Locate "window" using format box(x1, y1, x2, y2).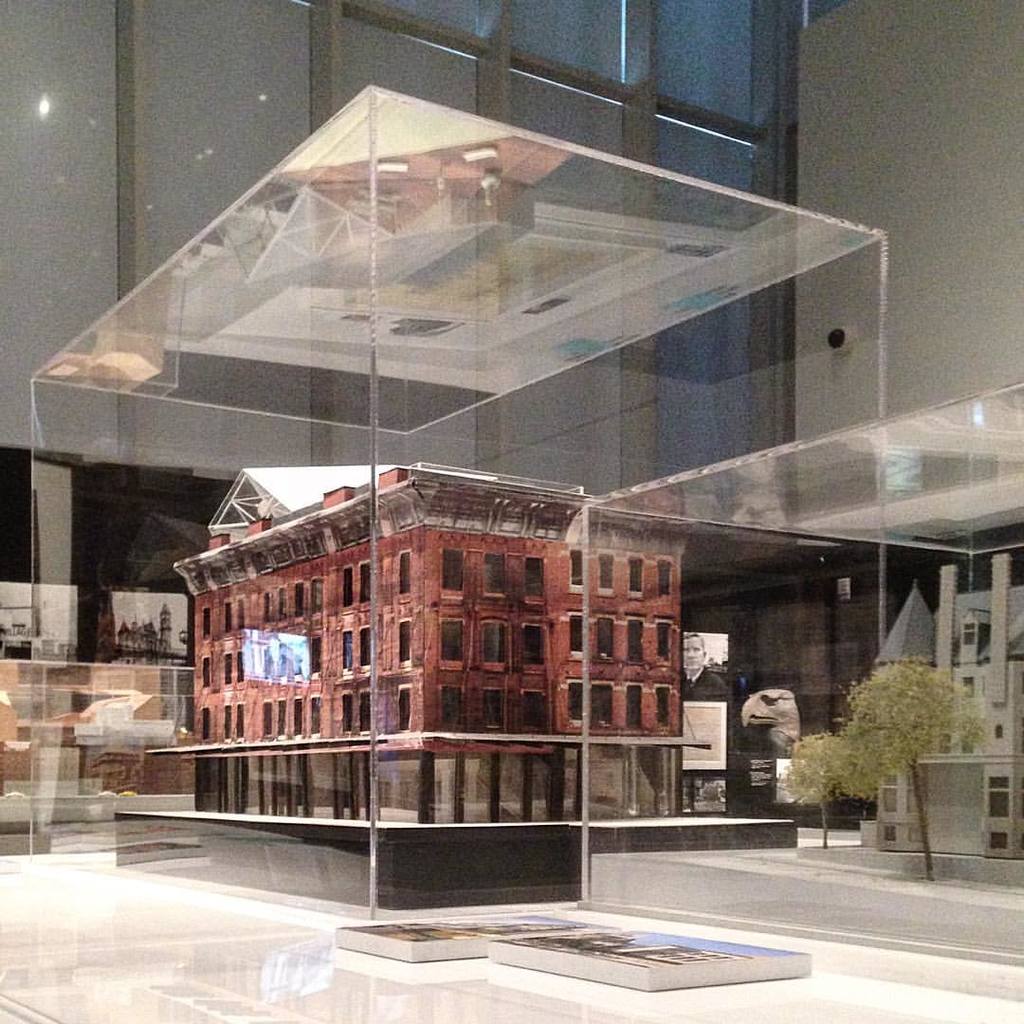
box(985, 774, 1009, 820).
